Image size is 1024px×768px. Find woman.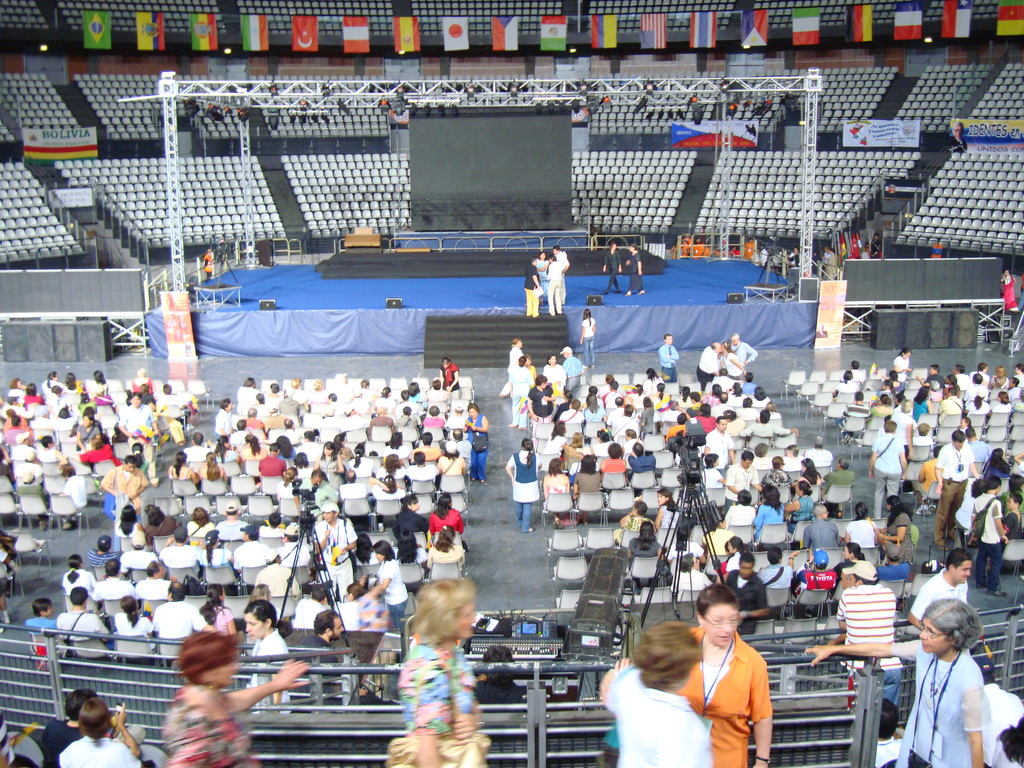
locate(465, 400, 492, 481).
